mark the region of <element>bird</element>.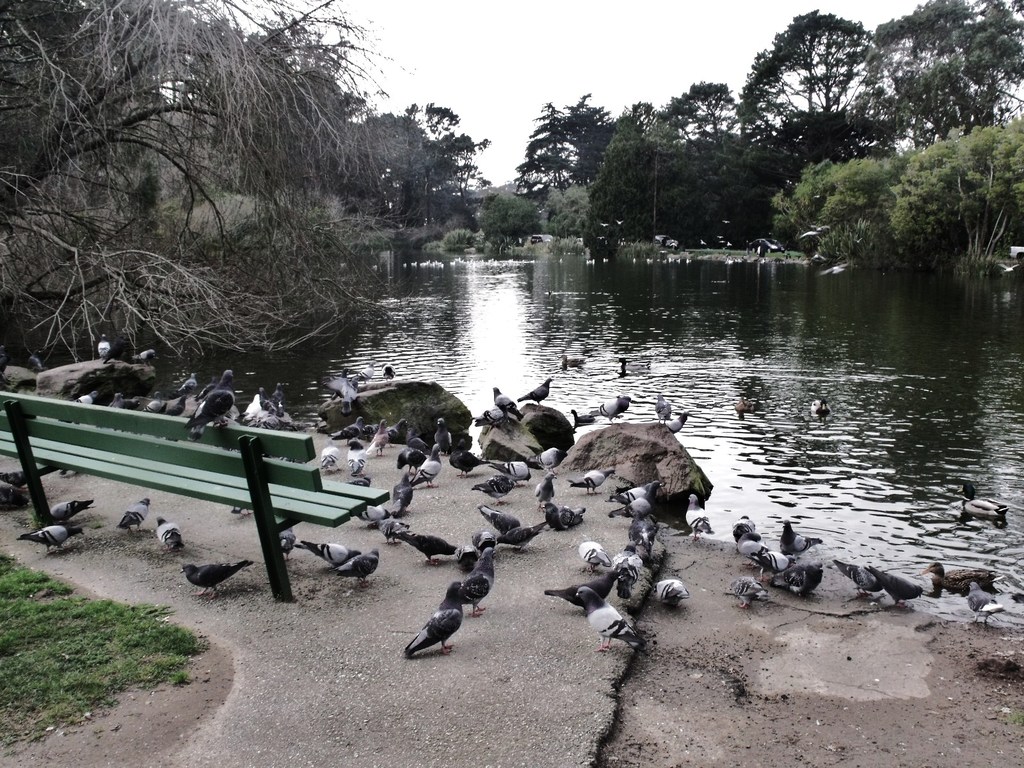
Region: <box>733,516,760,544</box>.
